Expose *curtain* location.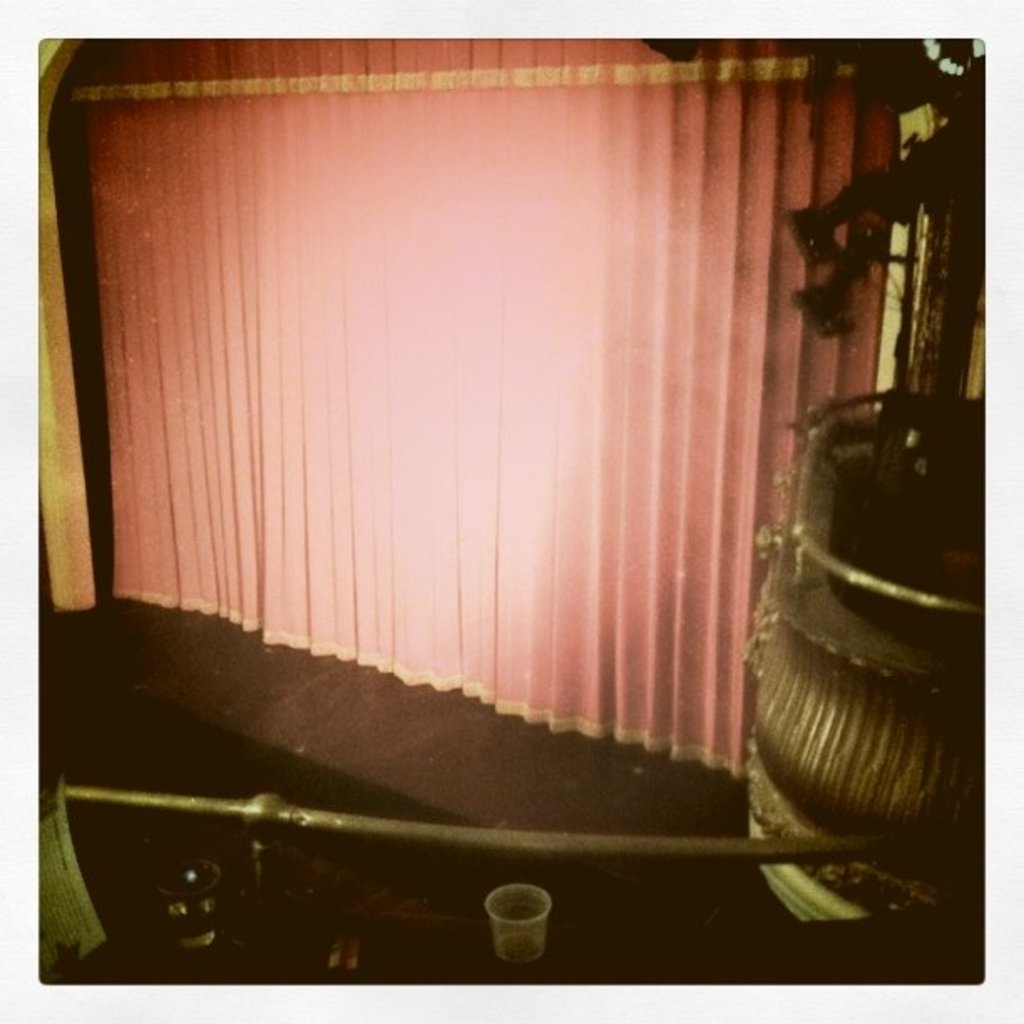
Exposed at [left=77, top=82, right=873, bottom=803].
